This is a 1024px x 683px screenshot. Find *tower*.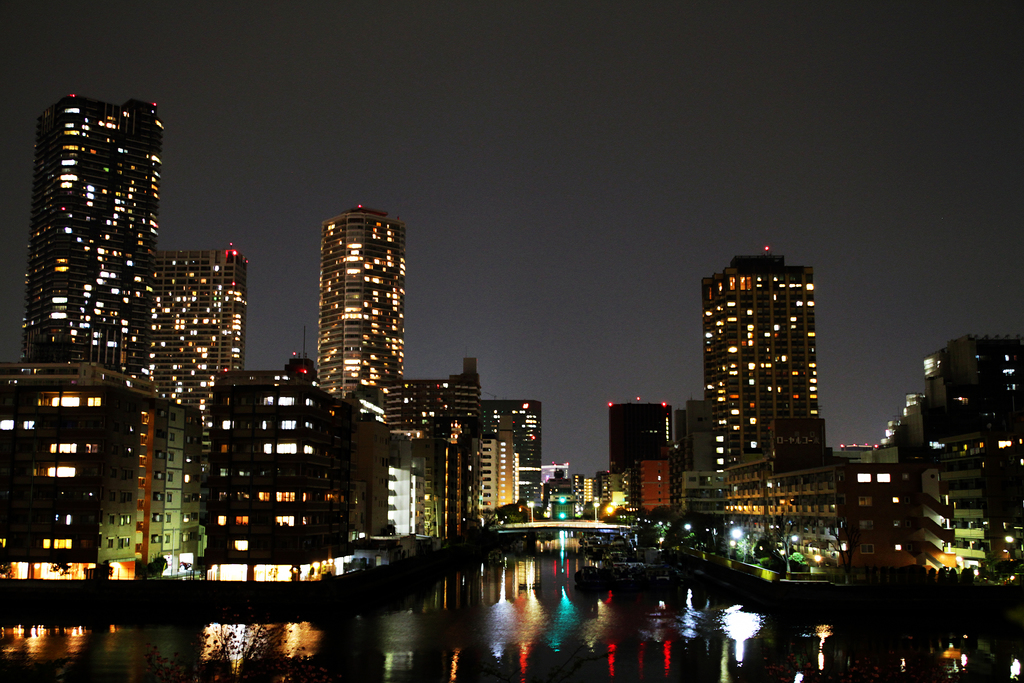
Bounding box: 149,244,245,428.
